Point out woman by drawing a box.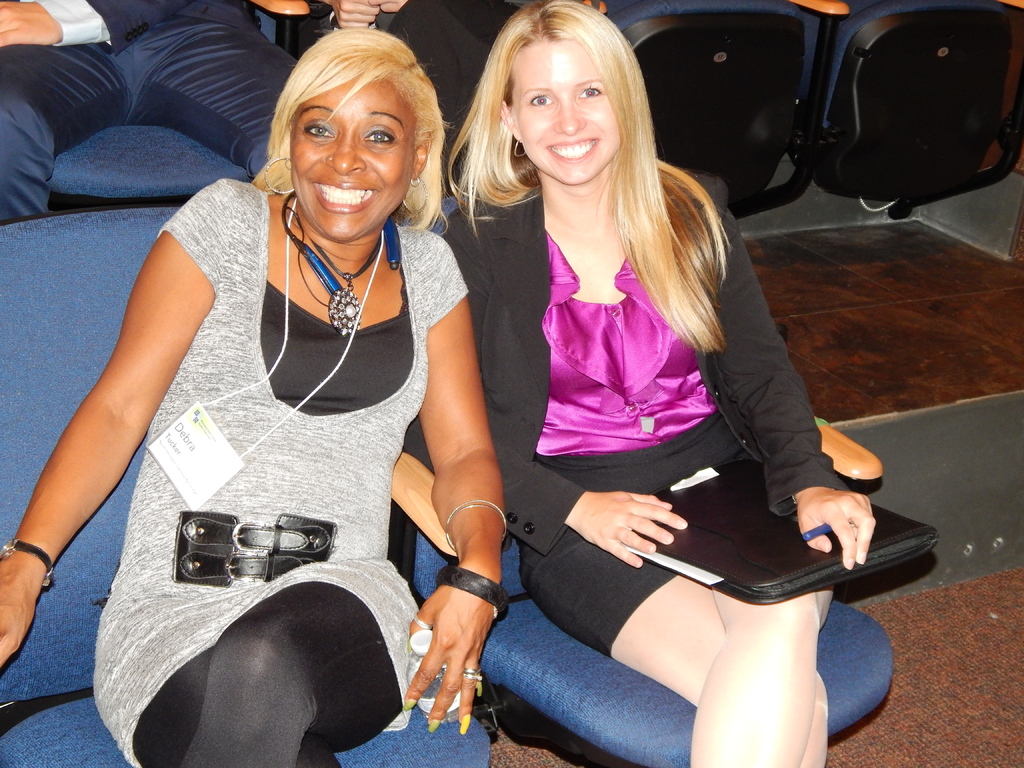
bbox=(417, 0, 872, 767).
